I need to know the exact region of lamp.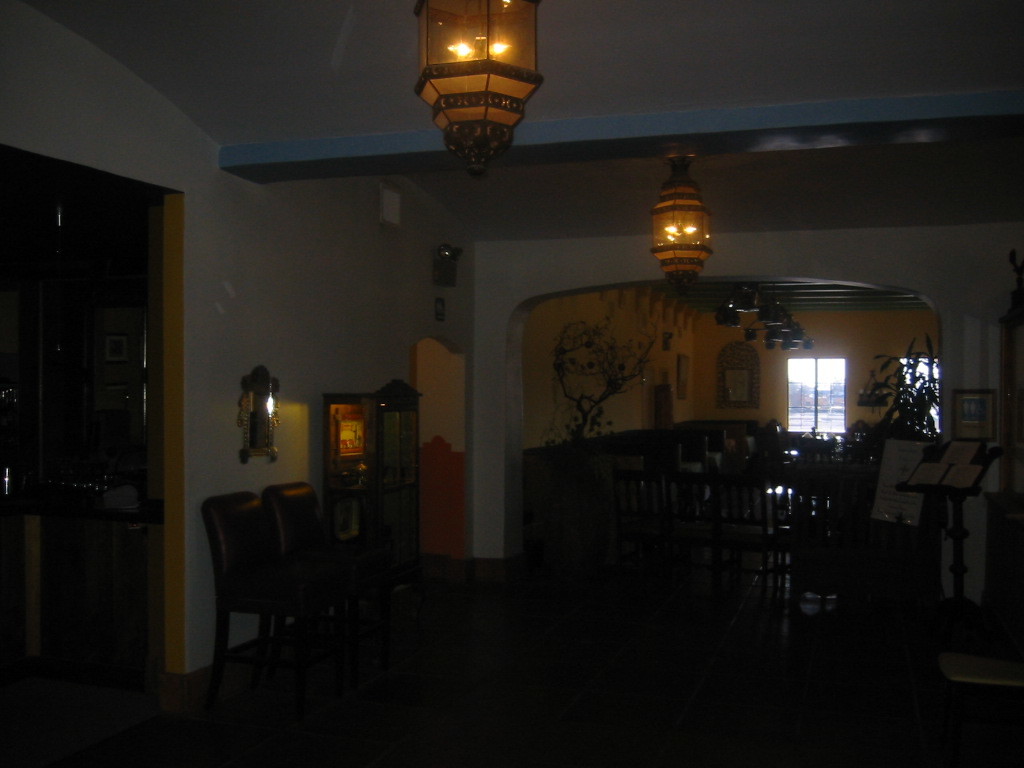
Region: bbox=(398, 10, 563, 178).
